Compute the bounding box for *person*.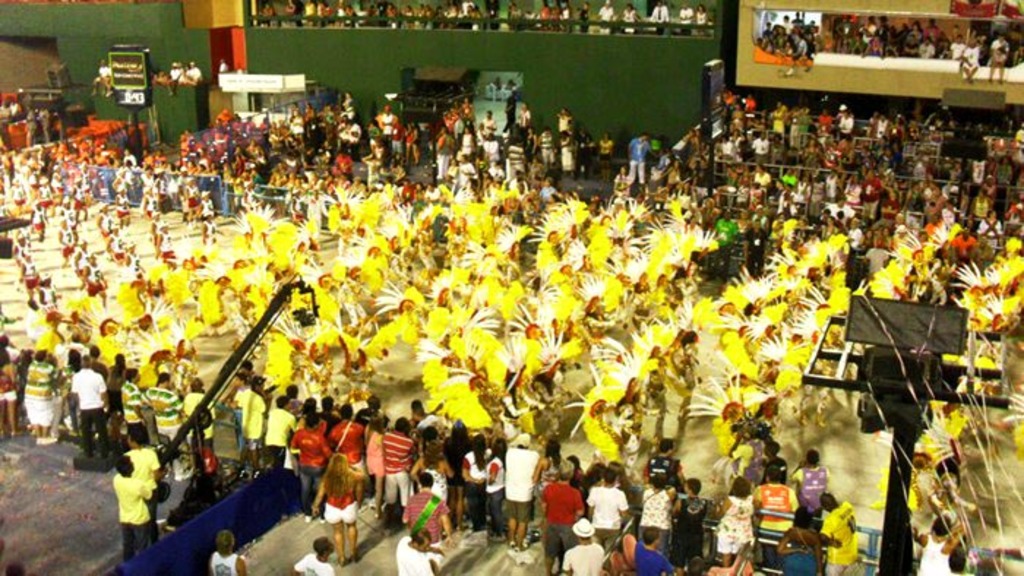
293, 537, 334, 575.
